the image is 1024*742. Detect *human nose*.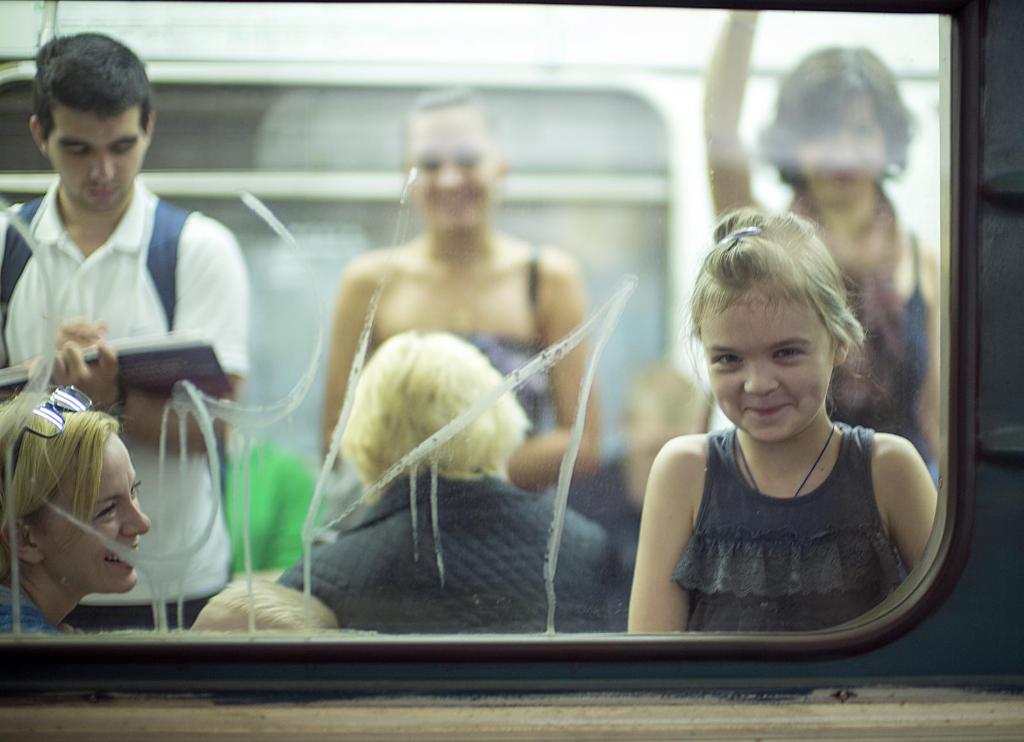
Detection: 743:366:776:397.
